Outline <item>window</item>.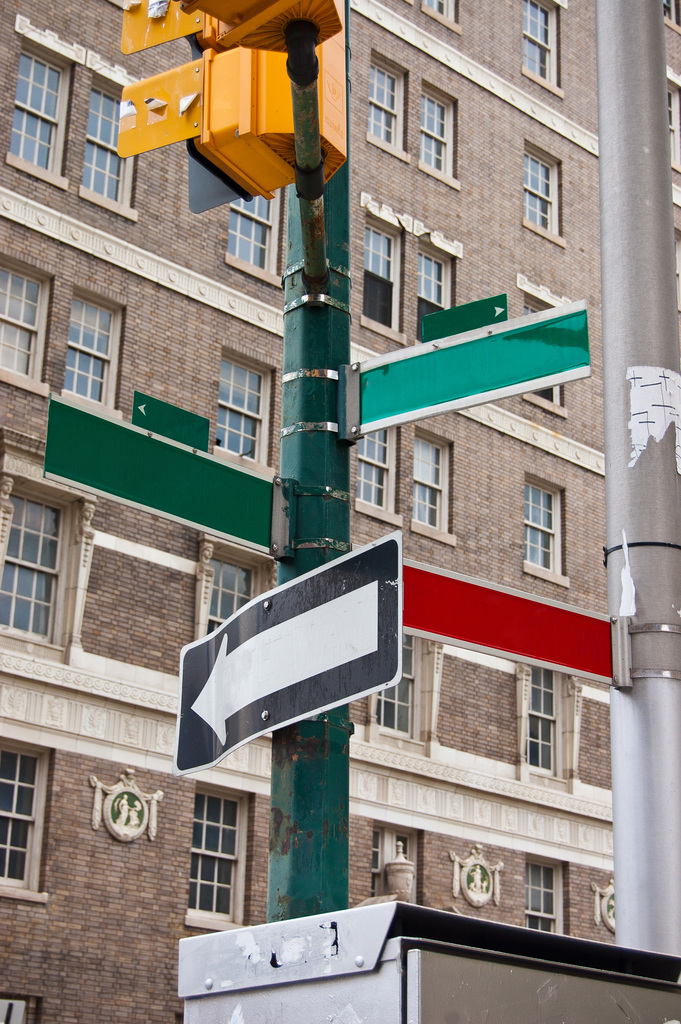
Outline: [0,749,45,889].
